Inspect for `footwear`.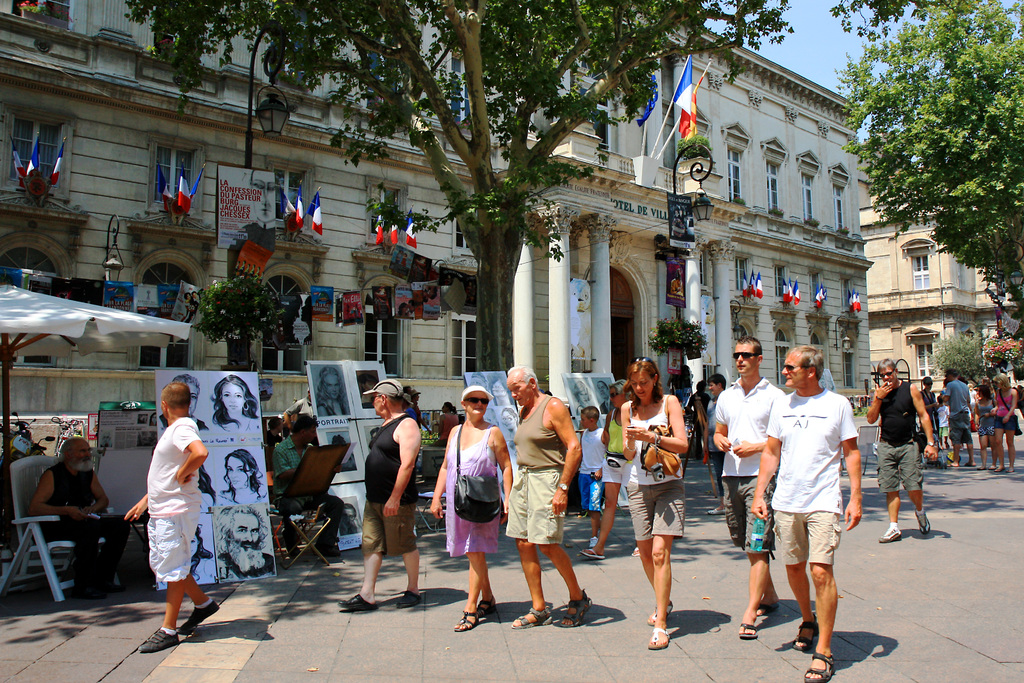
Inspection: x1=917, y1=513, x2=932, y2=536.
